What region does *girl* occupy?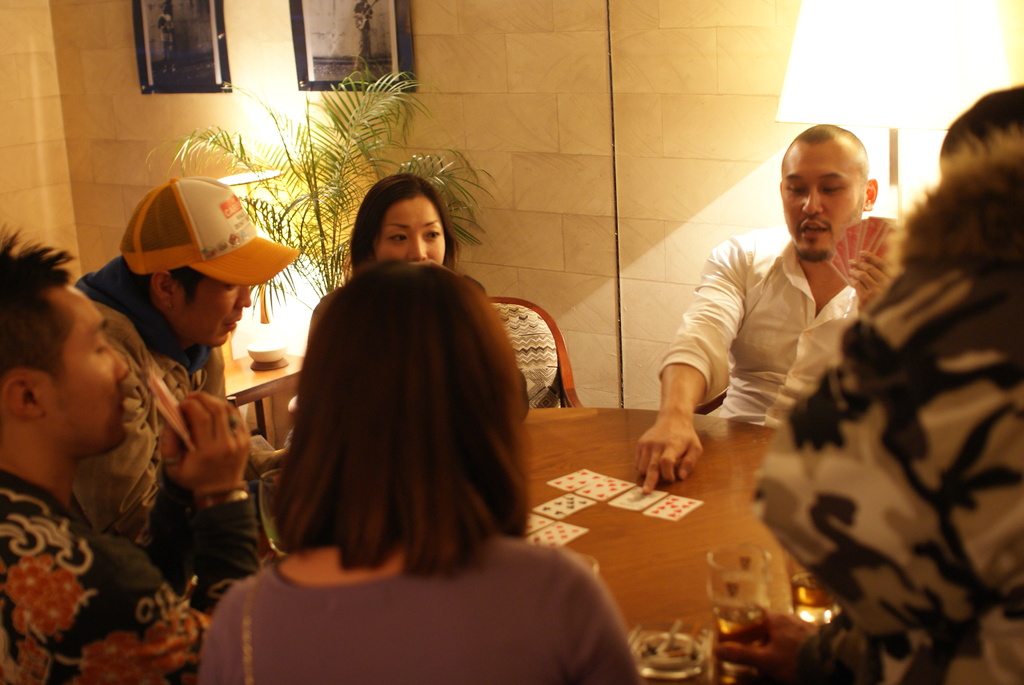
select_region(195, 255, 639, 684).
